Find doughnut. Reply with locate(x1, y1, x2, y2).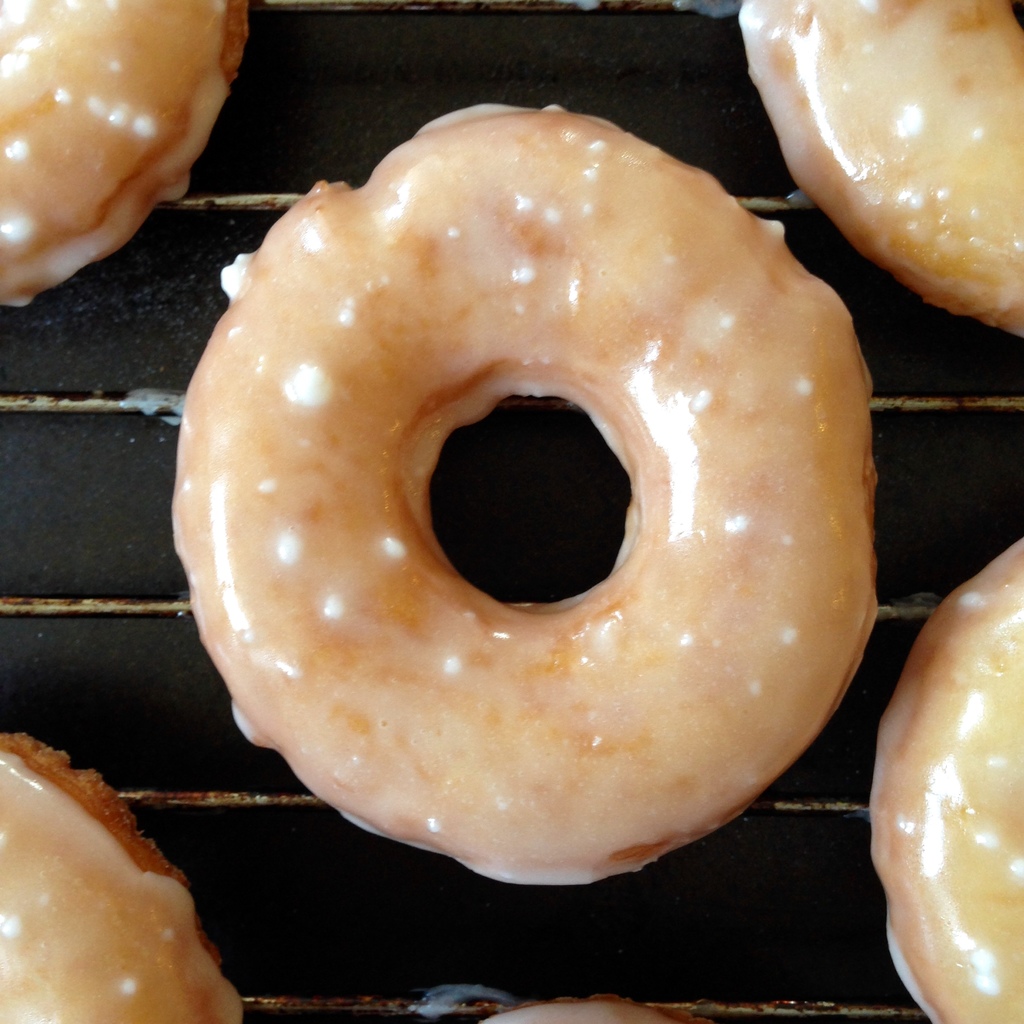
locate(870, 536, 1023, 1023).
